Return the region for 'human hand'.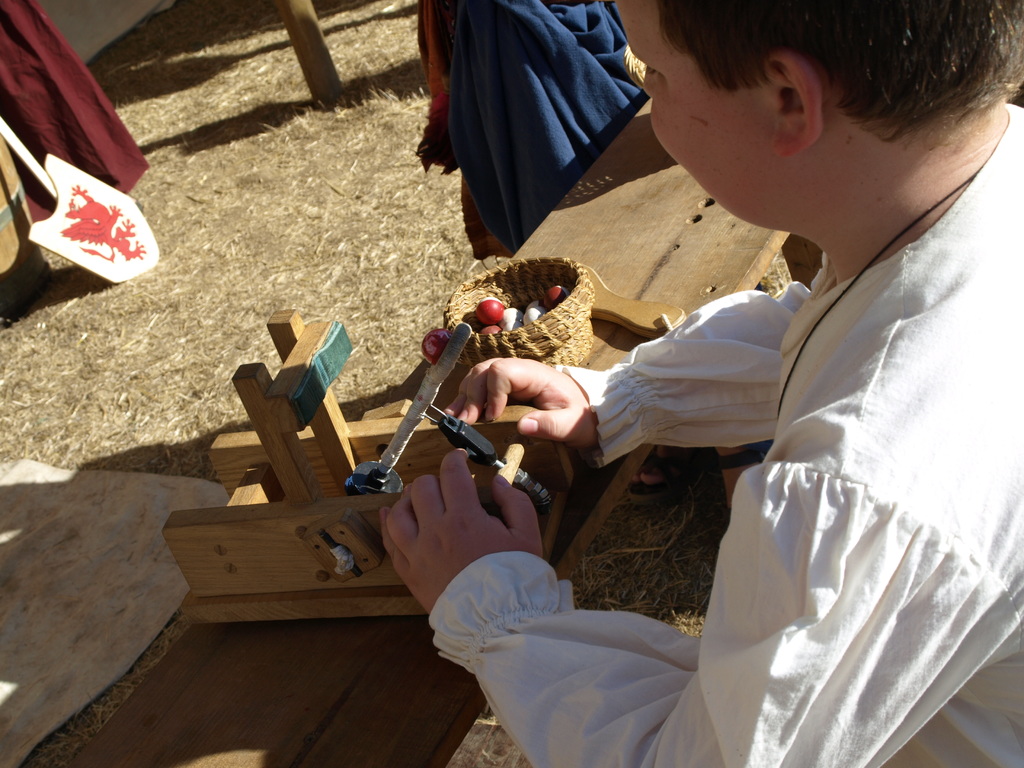
bbox(439, 354, 618, 474).
